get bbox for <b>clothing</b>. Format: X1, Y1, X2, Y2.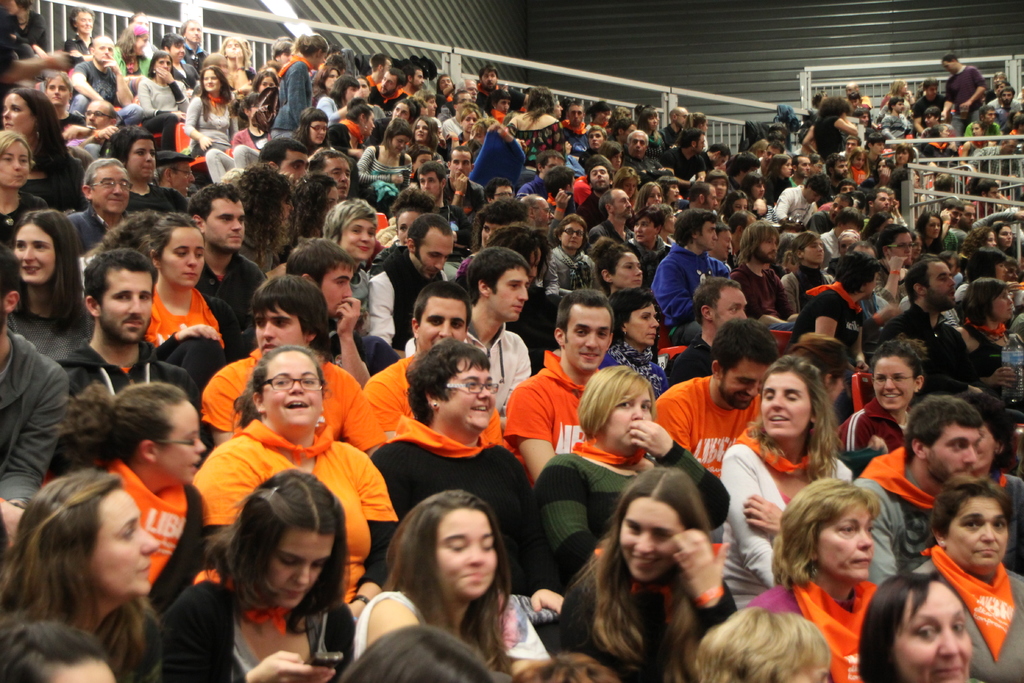
146, 278, 216, 349.
